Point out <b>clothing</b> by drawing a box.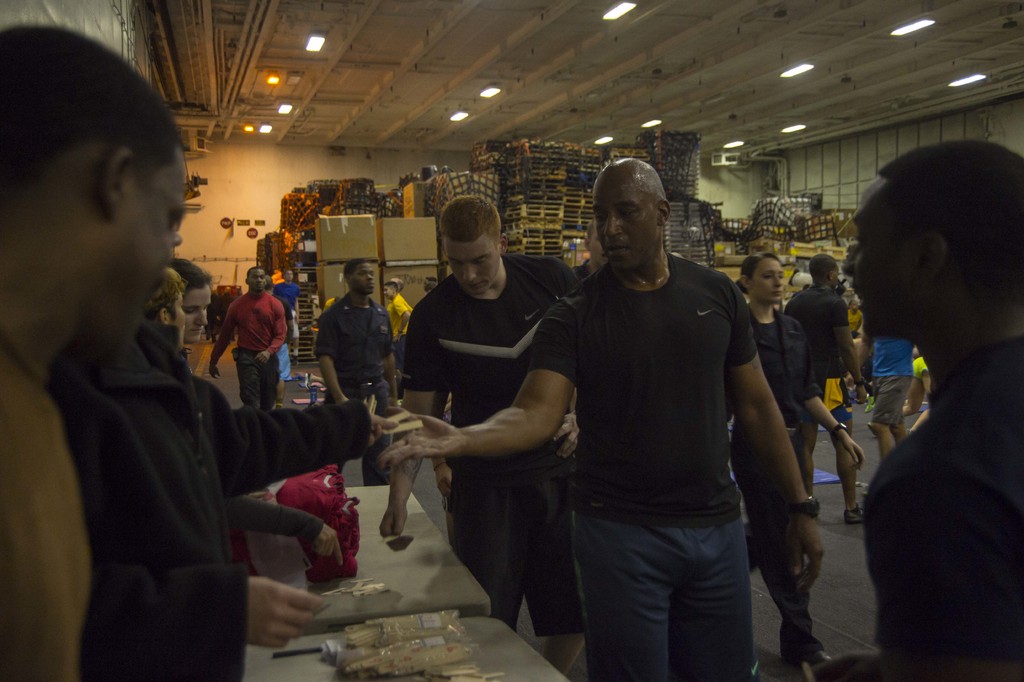
(849,309,860,329).
